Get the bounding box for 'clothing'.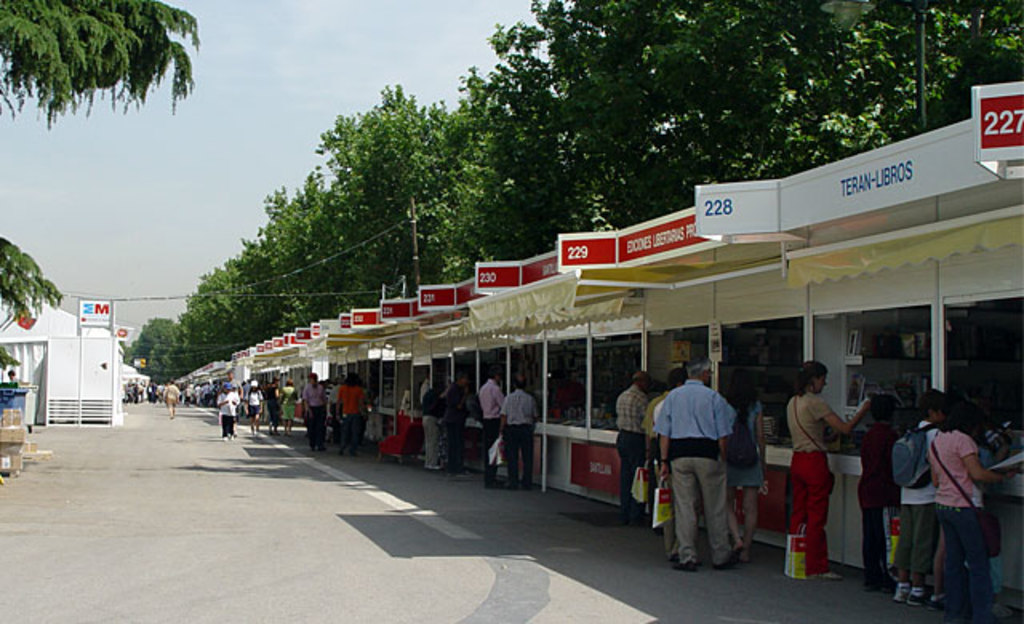
locate(219, 389, 238, 435).
